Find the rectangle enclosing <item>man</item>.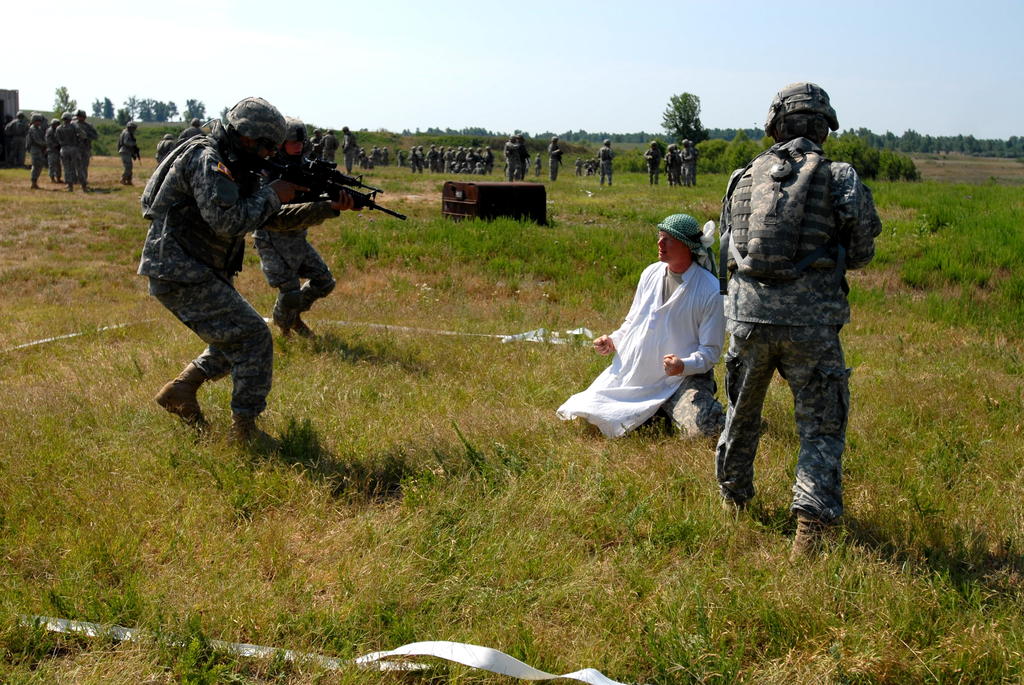
left=545, top=136, right=571, bottom=185.
